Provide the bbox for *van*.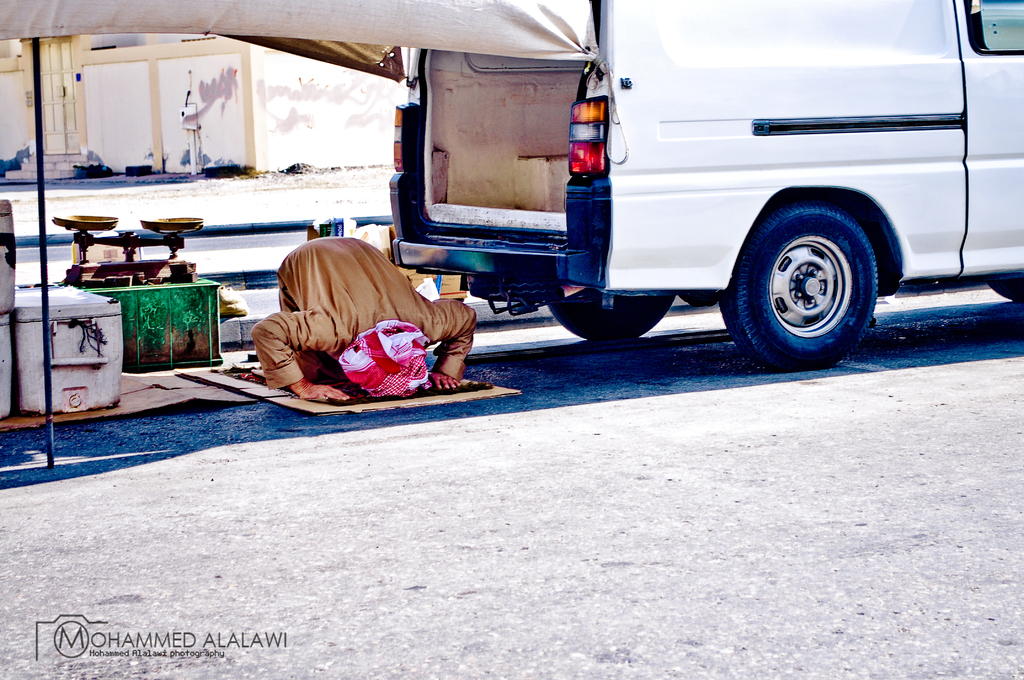
select_region(390, 0, 1023, 372).
